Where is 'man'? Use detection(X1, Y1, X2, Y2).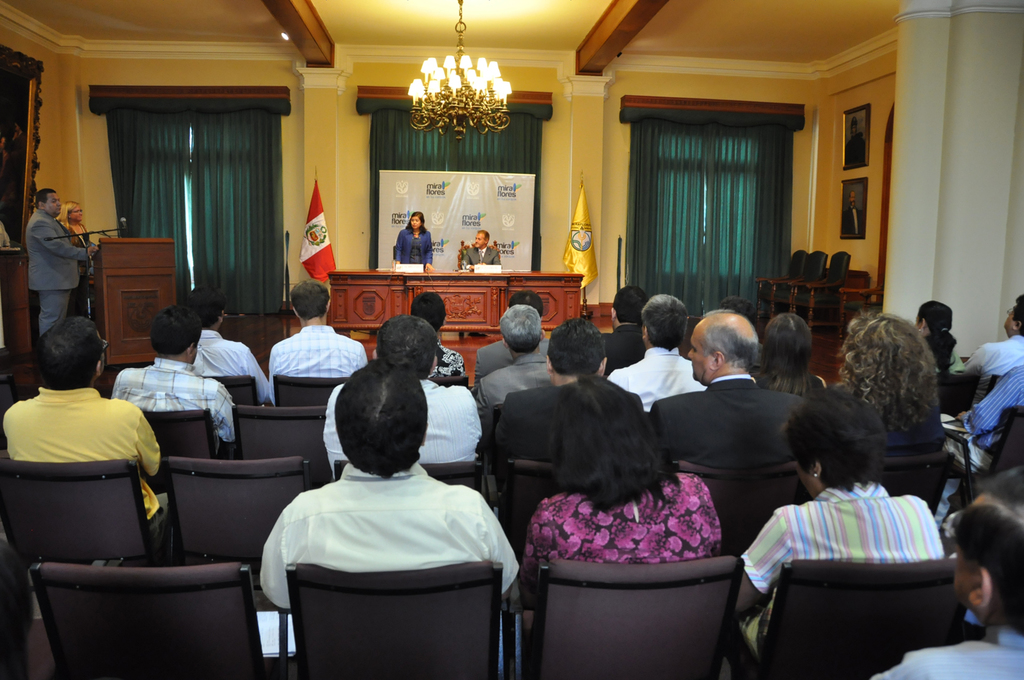
detection(845, 111, 865, 167).
